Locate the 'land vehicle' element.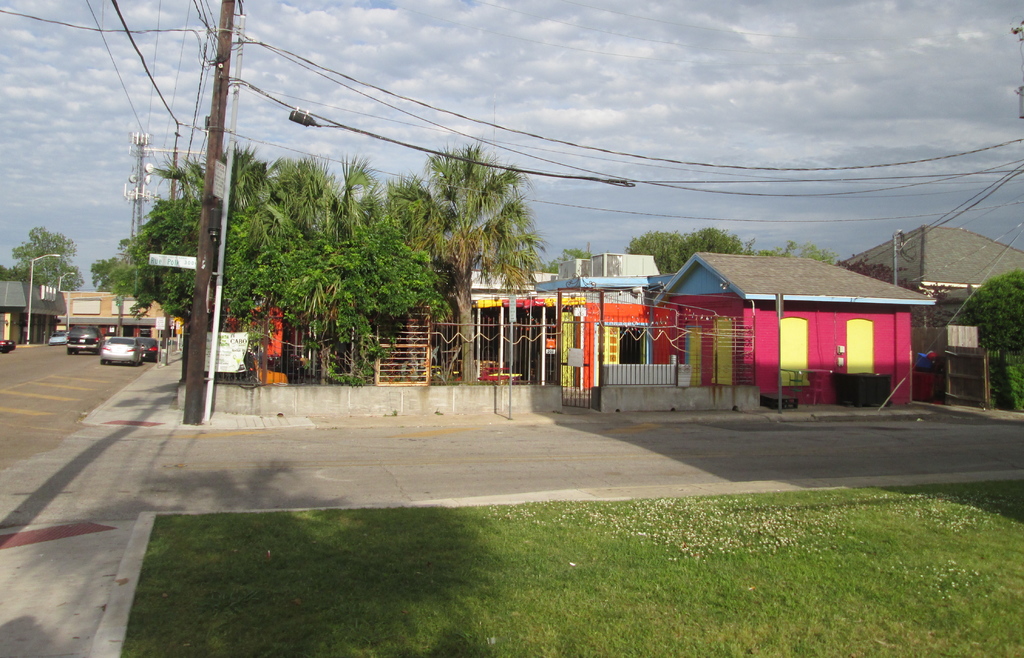
Element bbox: left=146, top=338, right=158, bottom=359.
